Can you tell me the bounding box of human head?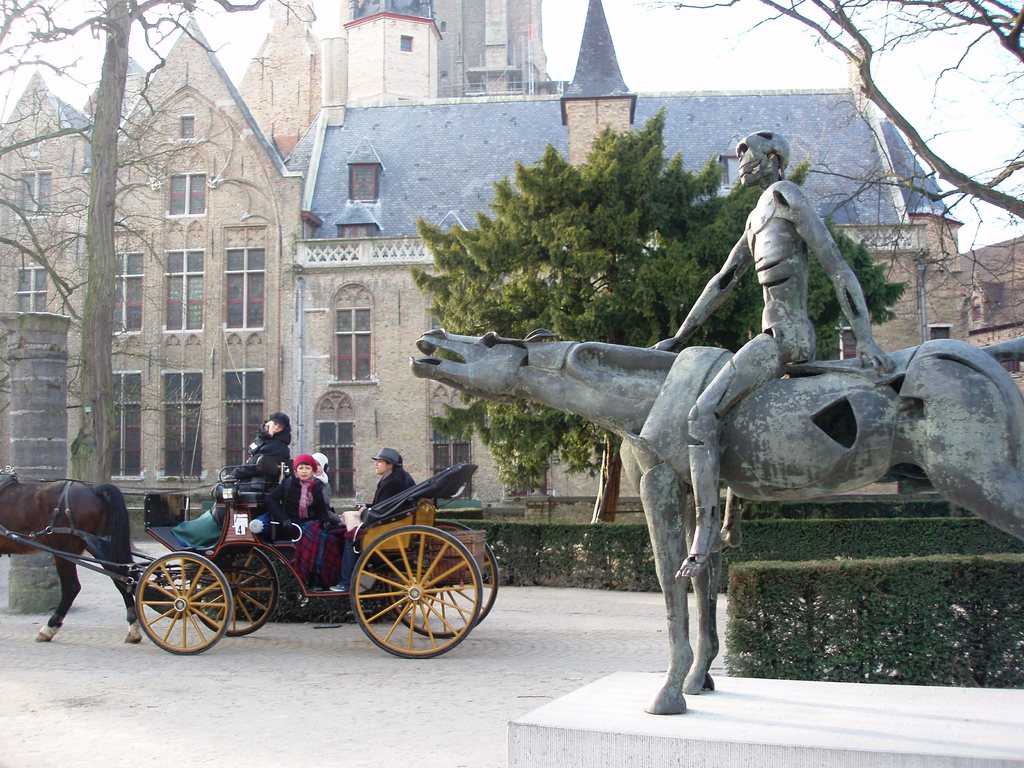
[267, 411, 291, 437].
